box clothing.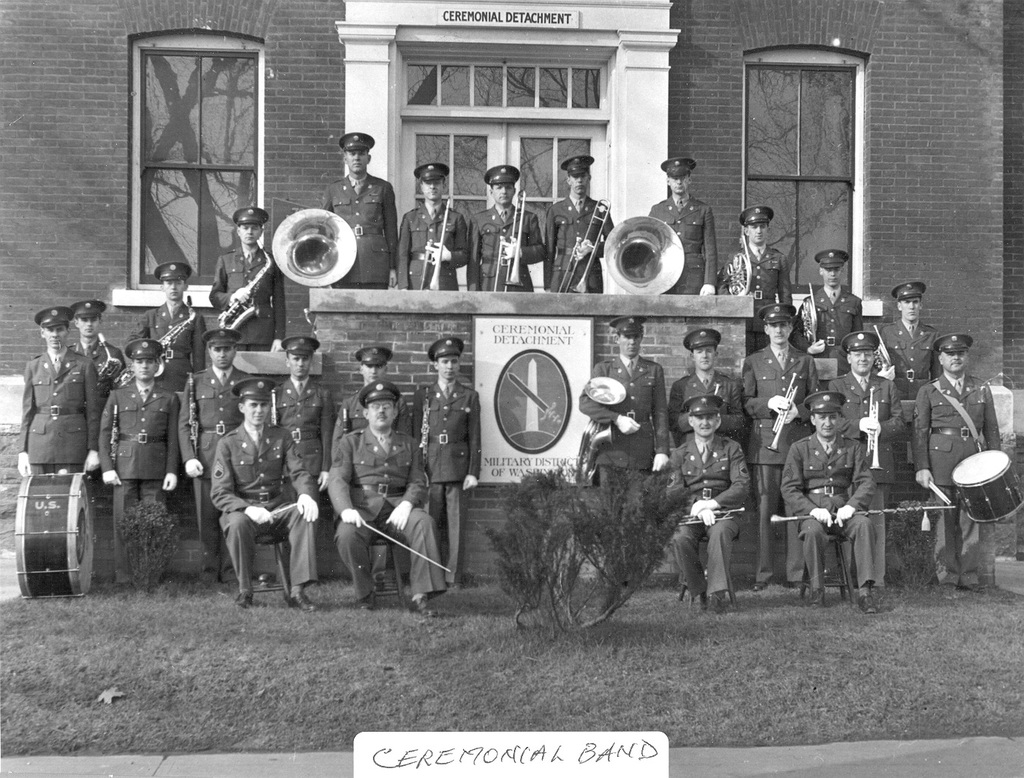
BBox(647, 191, 717, 292).
